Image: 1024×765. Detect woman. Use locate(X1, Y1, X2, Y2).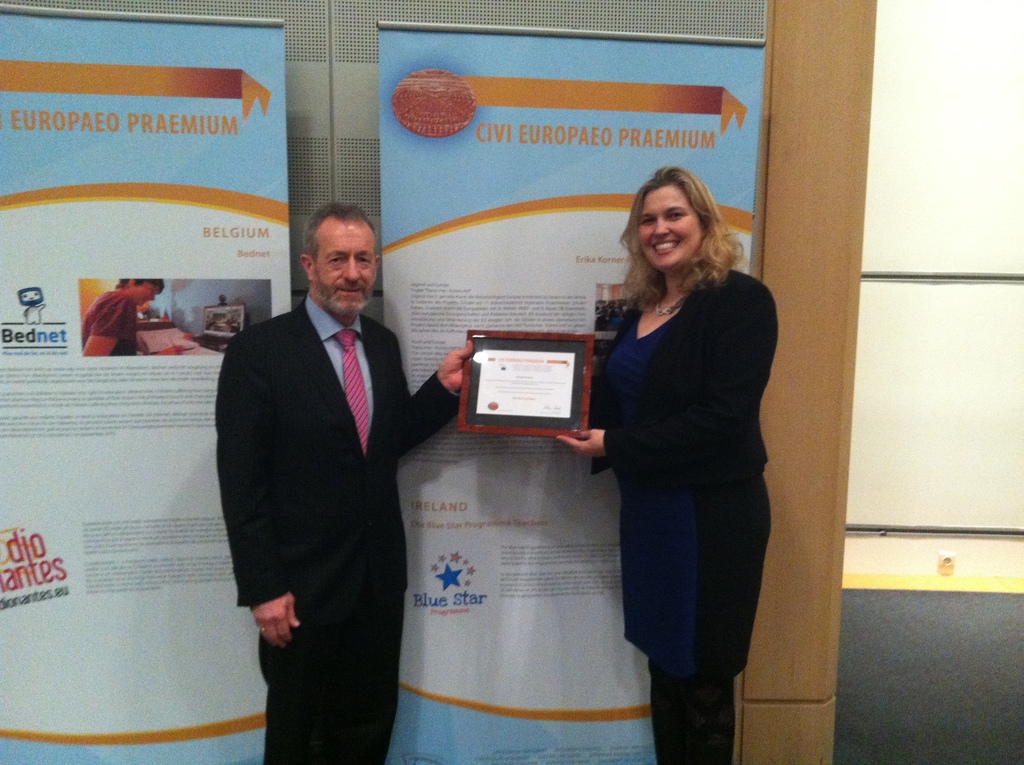
locate(552, 165, 774, 764).
